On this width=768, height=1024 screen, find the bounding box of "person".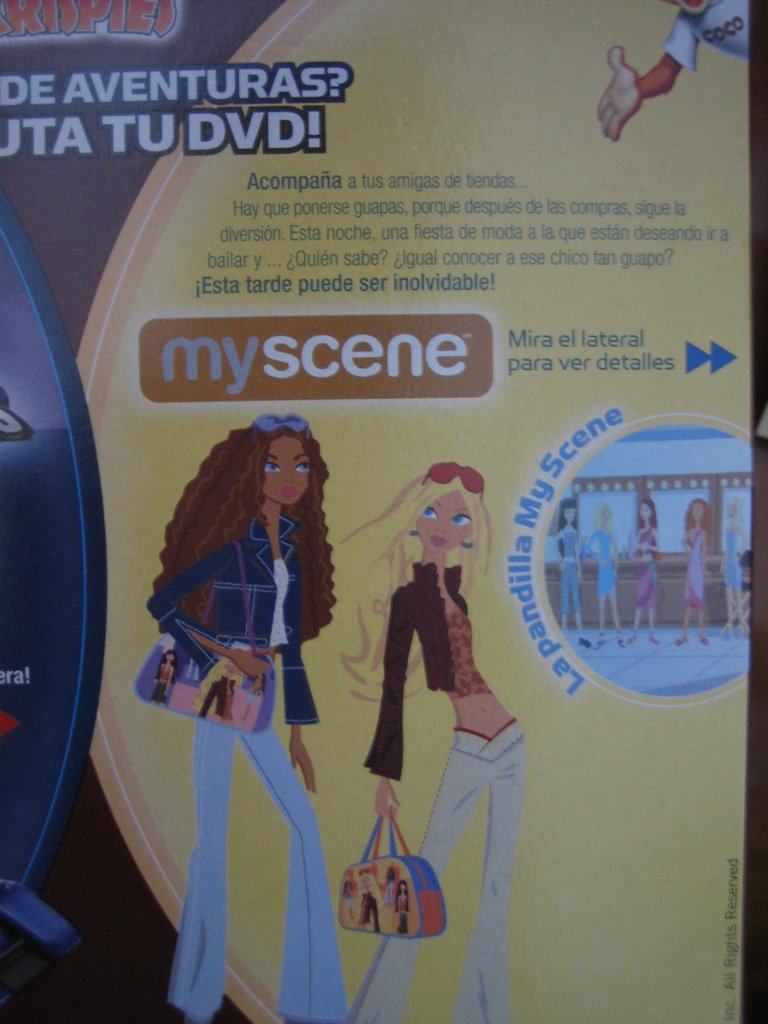
Bounding box: {"x1": 333, "y1": 457, "x2": 534, "y2": 1023}.
